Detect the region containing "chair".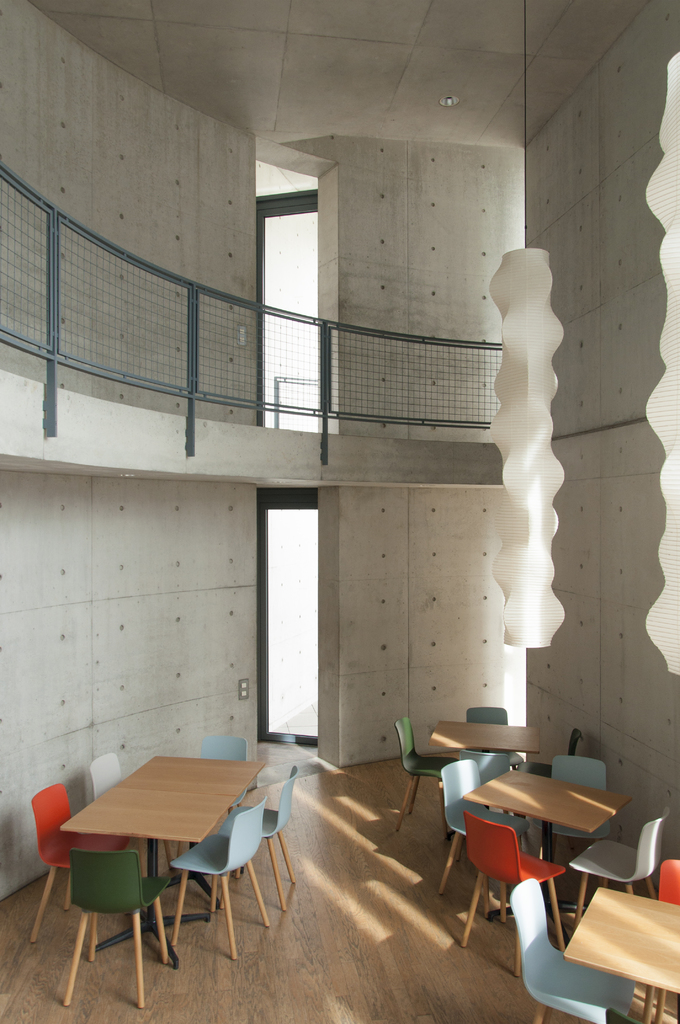
box(459, 813, 564, 949).
